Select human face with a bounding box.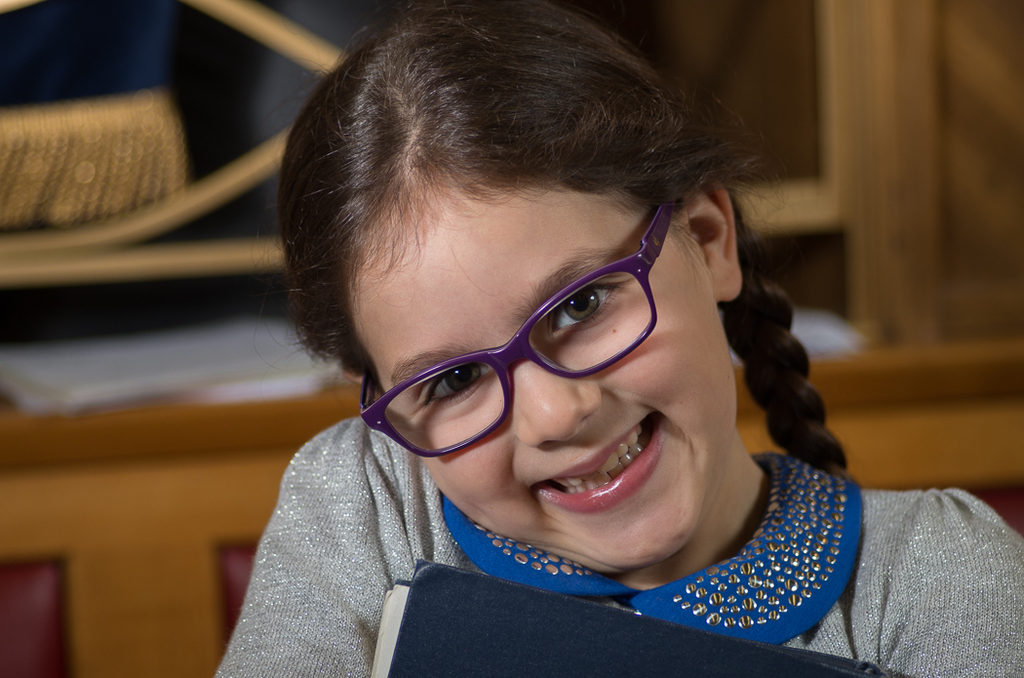
(357,202,738,573).
